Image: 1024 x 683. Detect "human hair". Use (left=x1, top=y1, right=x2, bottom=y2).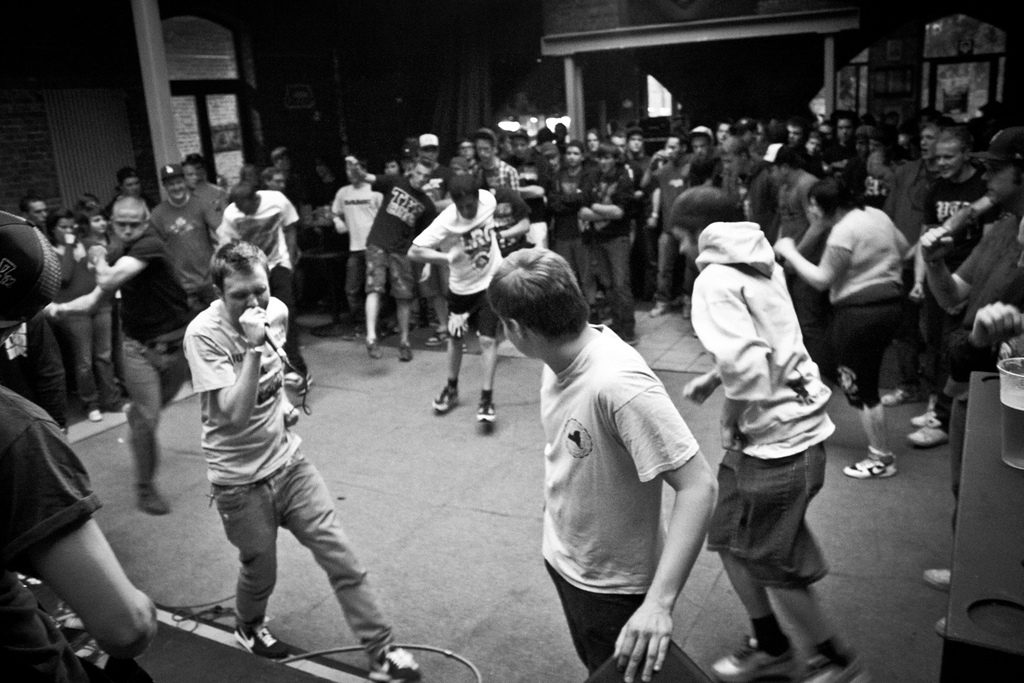
(left=490, top=245, right=586, bottom=344).
